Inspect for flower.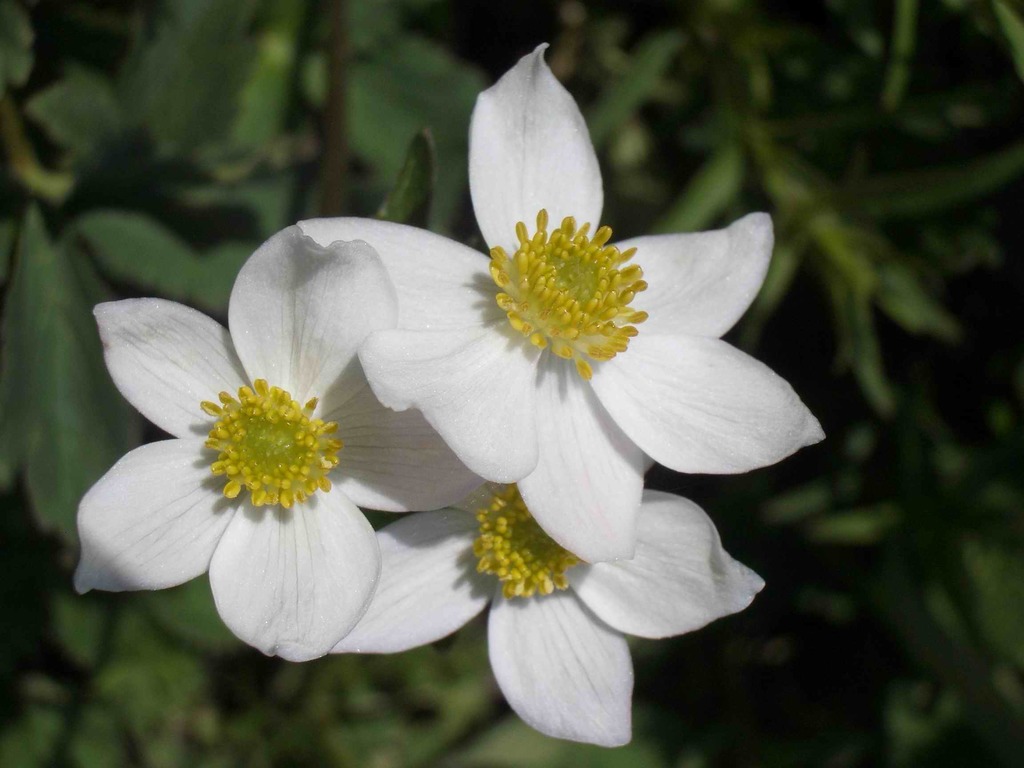
Inspection: (92, 69, 787, 747).
